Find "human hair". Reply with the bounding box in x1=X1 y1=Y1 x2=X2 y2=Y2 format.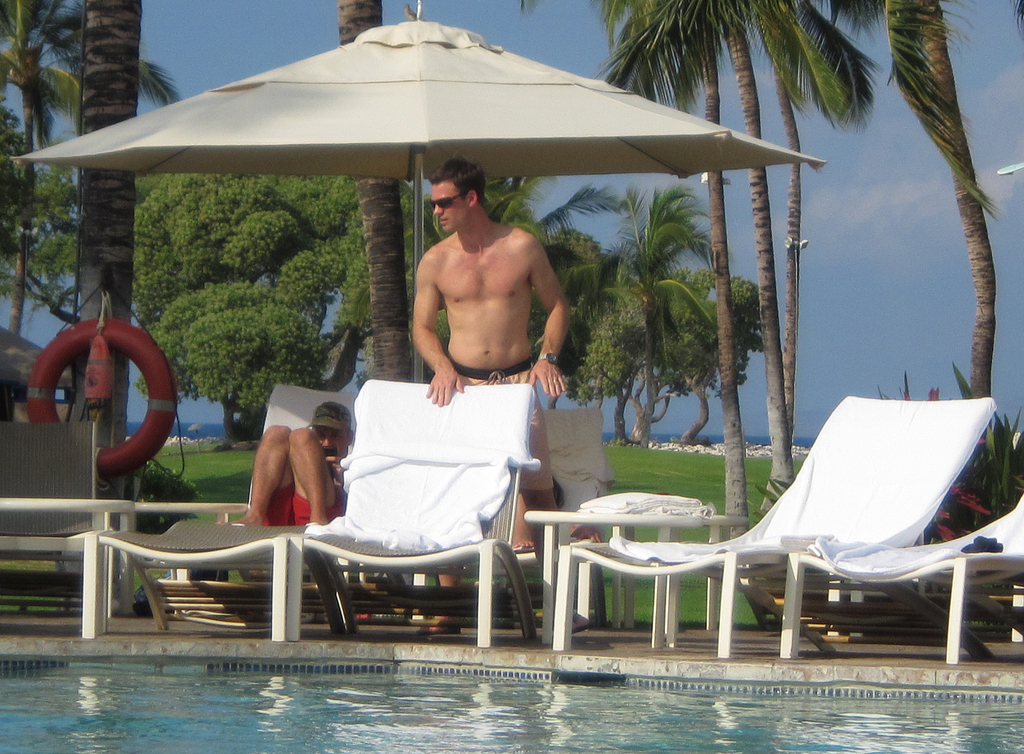
x1=425 y1=147 x2=486 y2=209.
